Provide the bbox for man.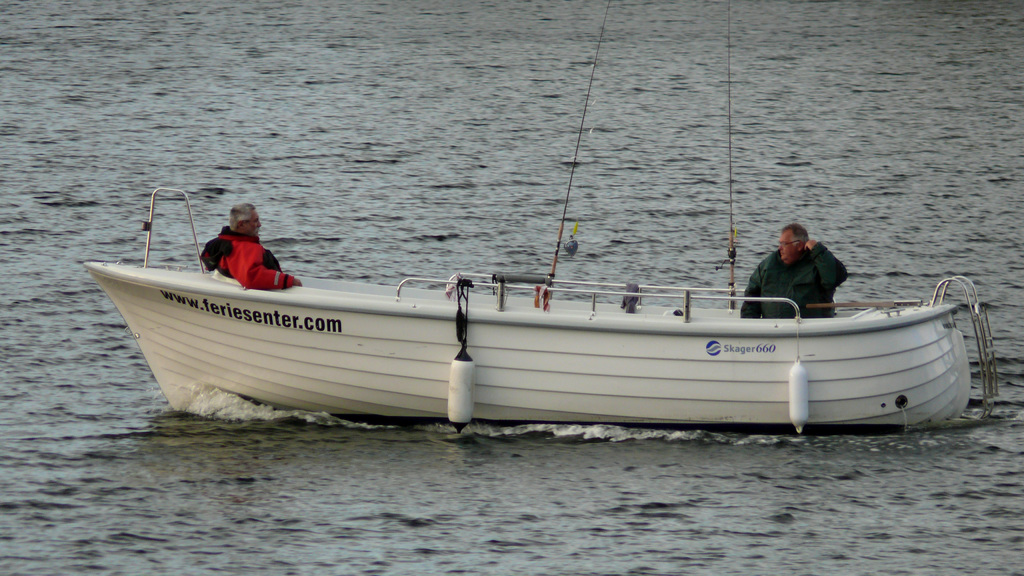
739,216,868,317.
